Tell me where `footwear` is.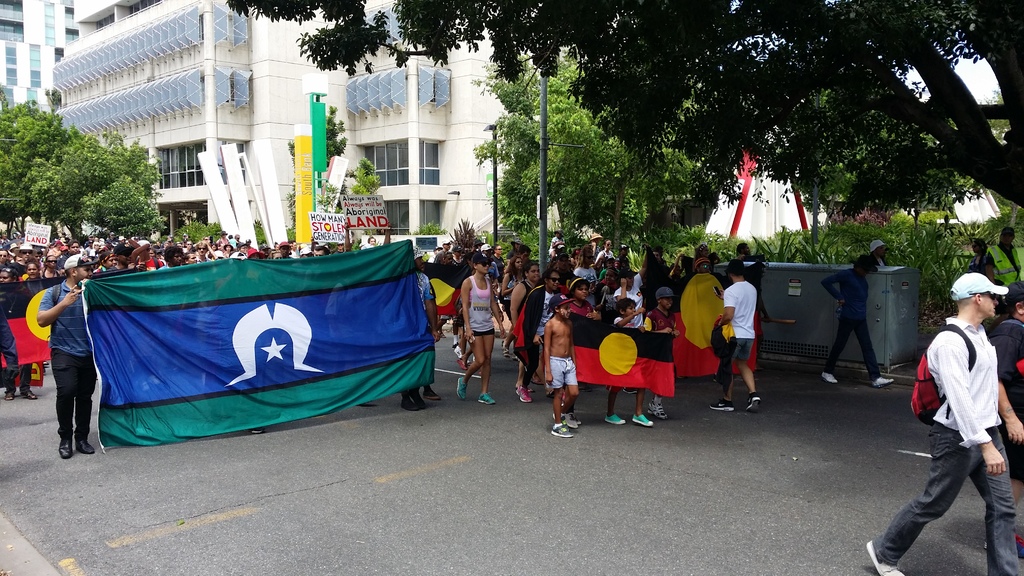
`footwear` is at 521:385:533:396.
